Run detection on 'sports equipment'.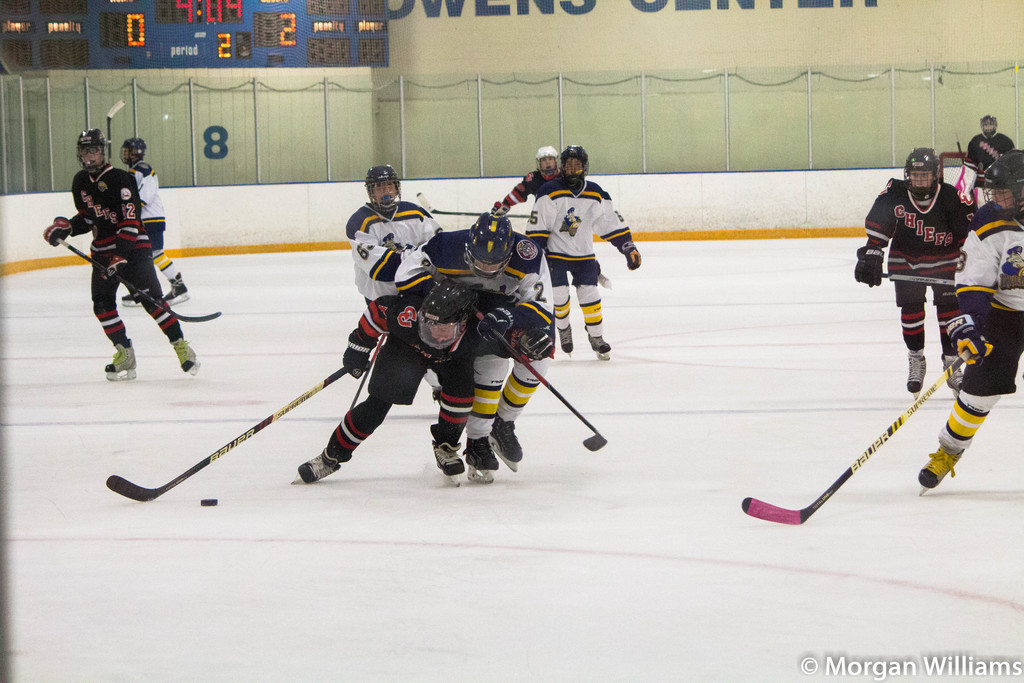
Result: l=58, t=236, r=223, b=322.
